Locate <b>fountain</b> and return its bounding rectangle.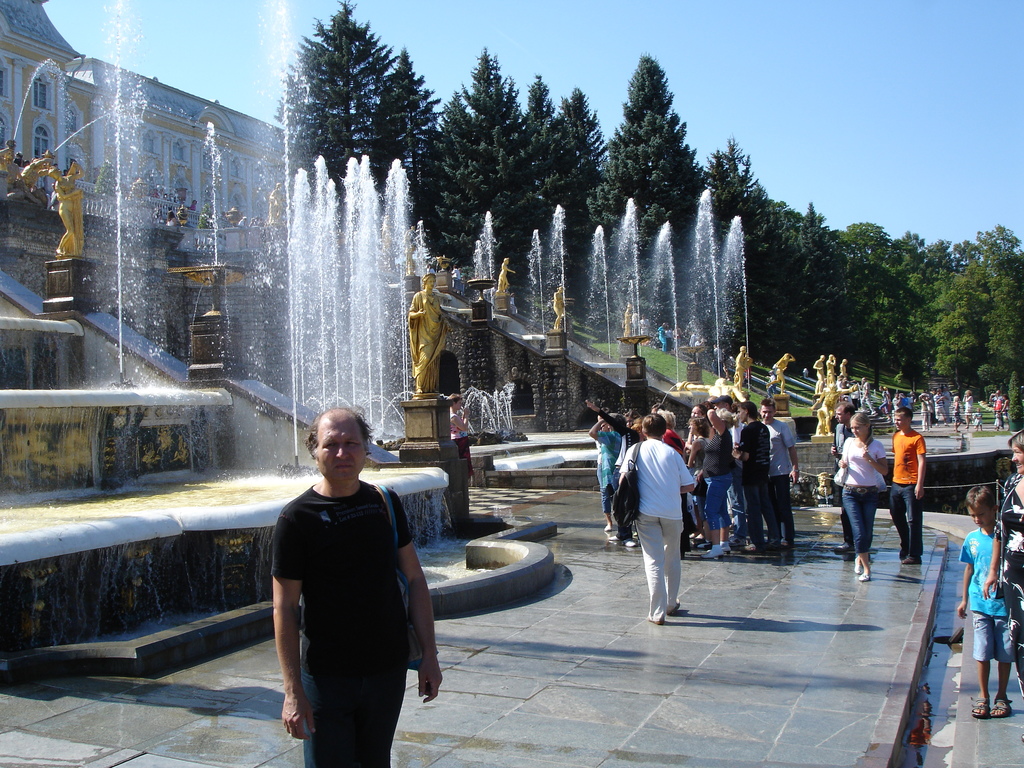
crop(0, 0, 760, 673).
